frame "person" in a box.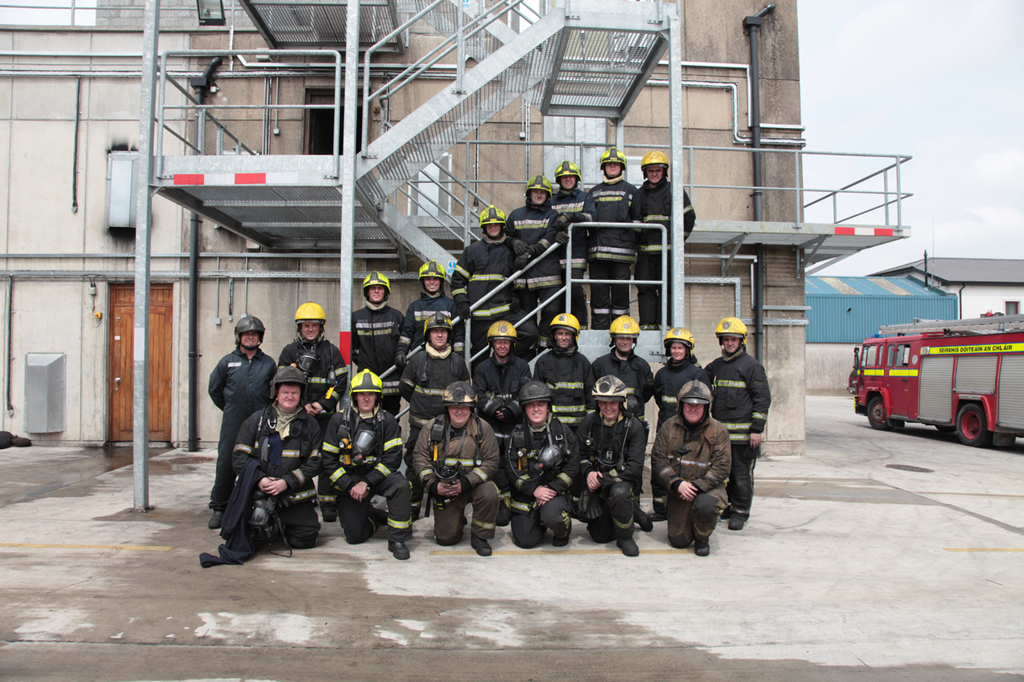
<box>594,315,652,520</box>.
